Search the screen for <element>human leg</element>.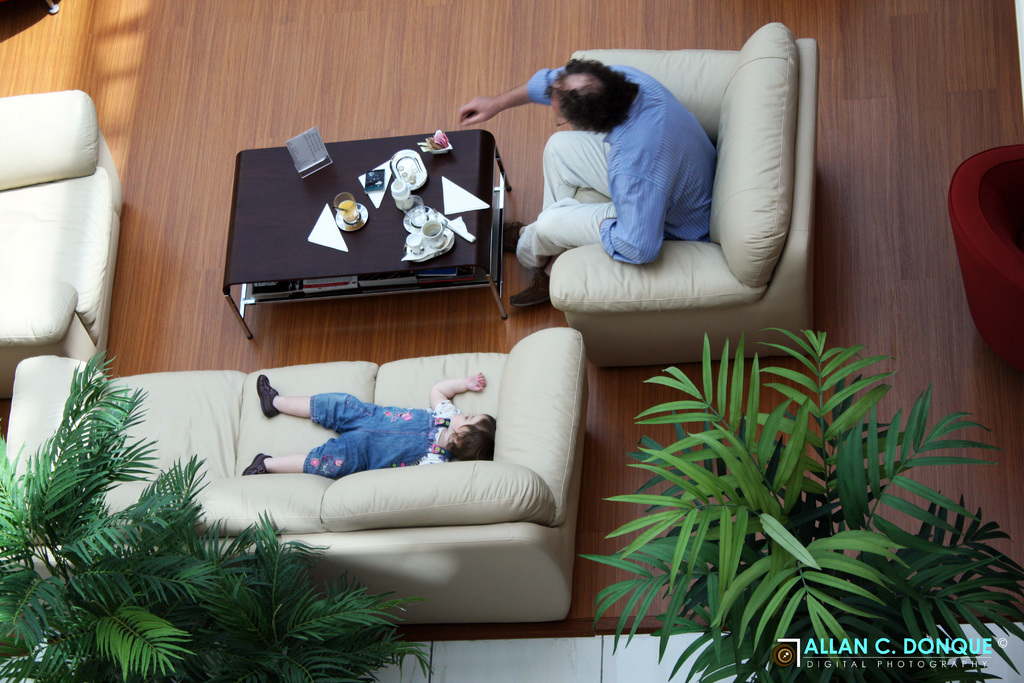
Found at box(261, 370, 374, 416).
